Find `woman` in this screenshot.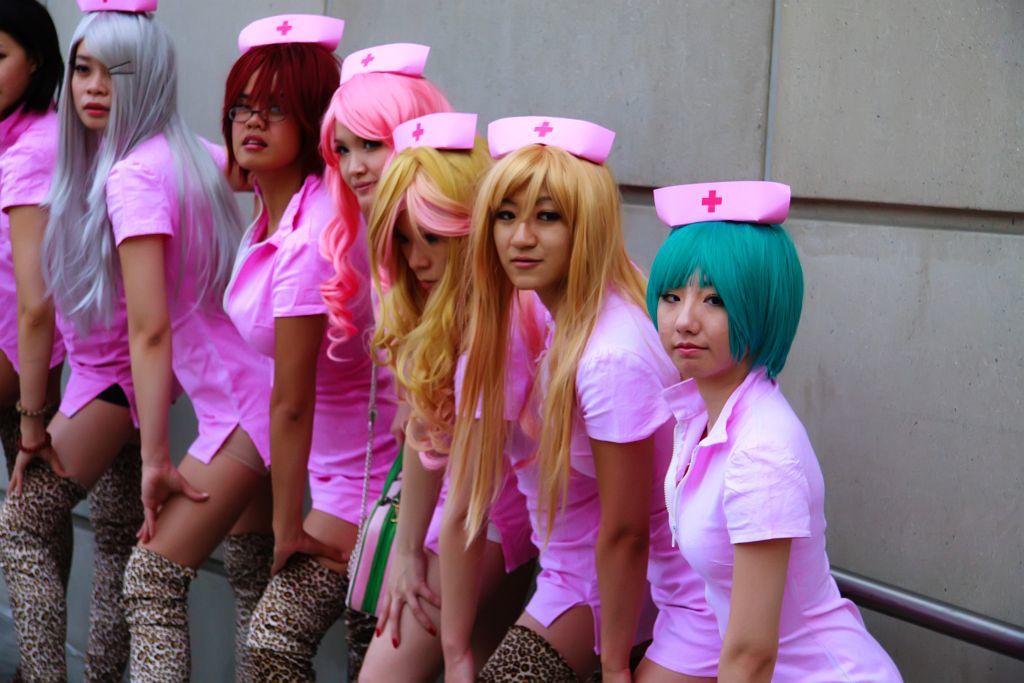
The bounding box for `woman` is box=[0, 0, 67, 682].
